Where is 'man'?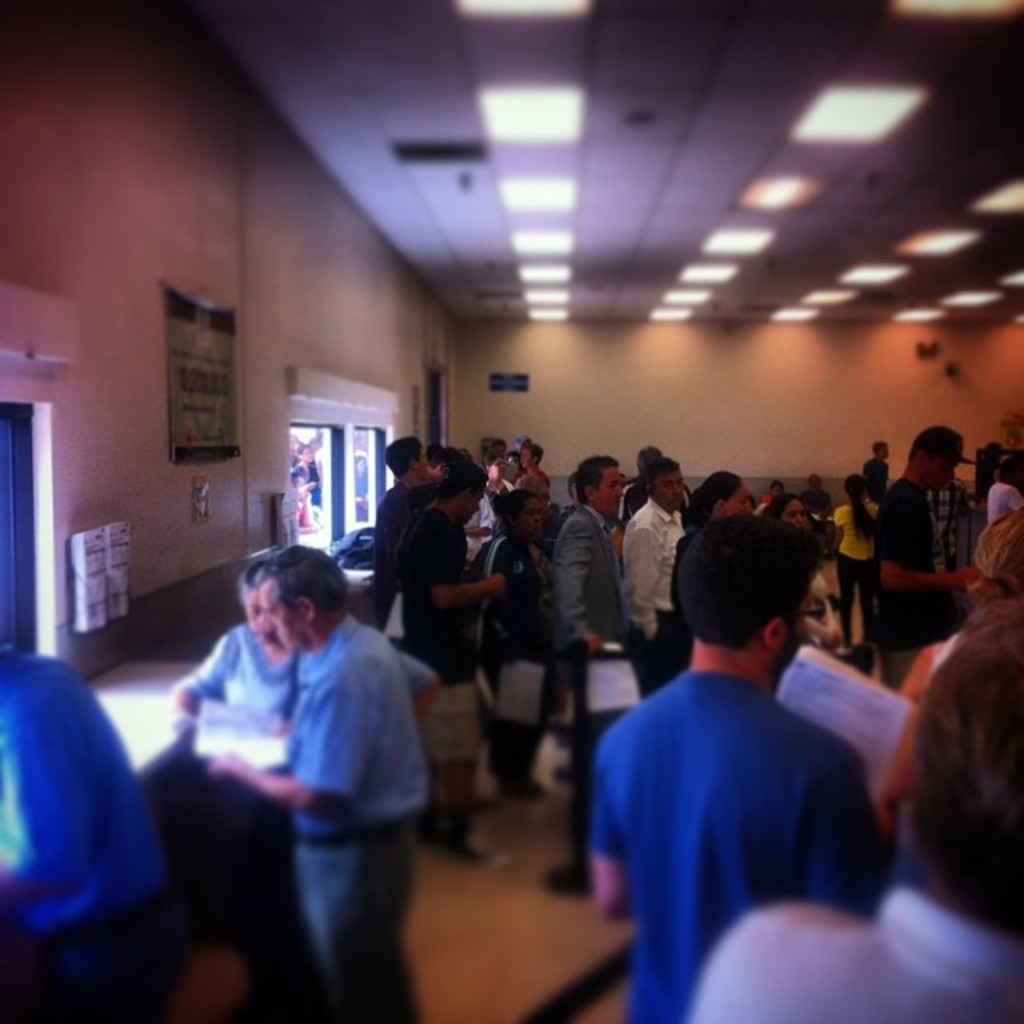
203,544,429,1022.
